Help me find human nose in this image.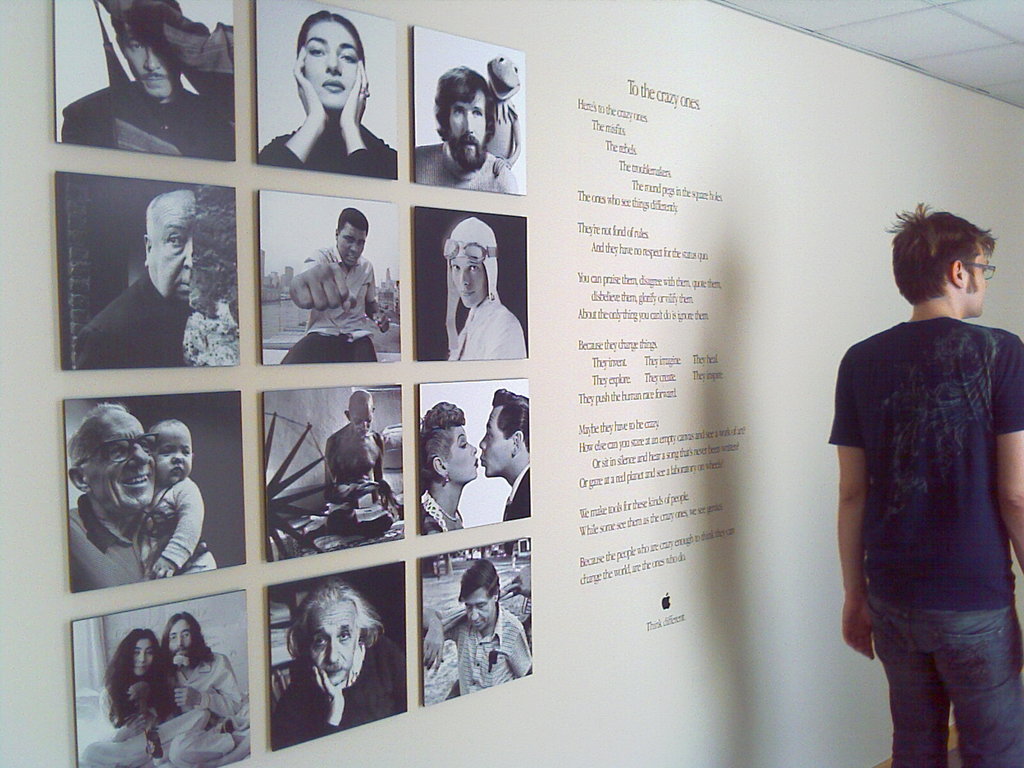
Found it: BBox(127, 448, 147, 467).
